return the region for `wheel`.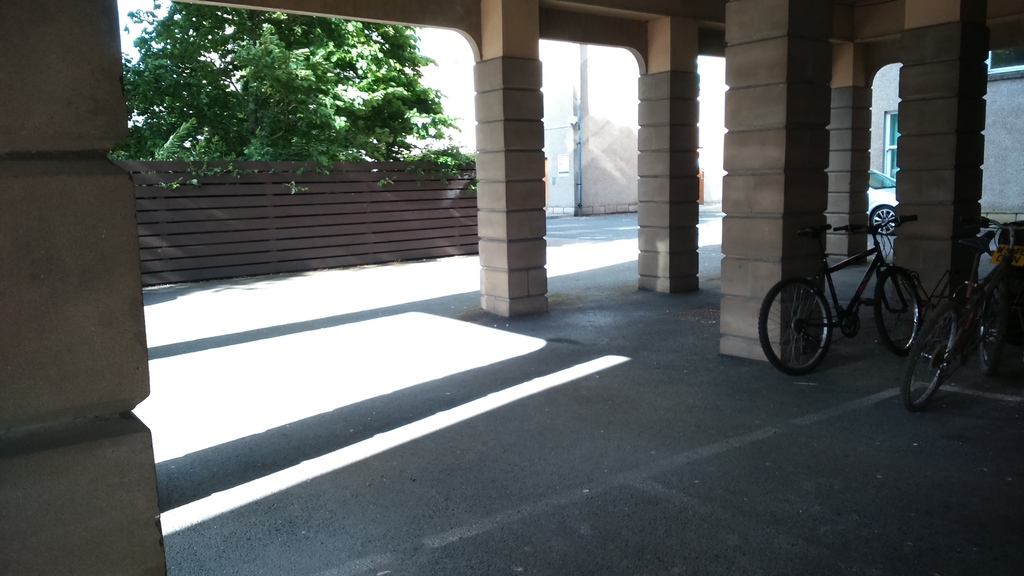
l=872, t=204, r=898, b=235.
